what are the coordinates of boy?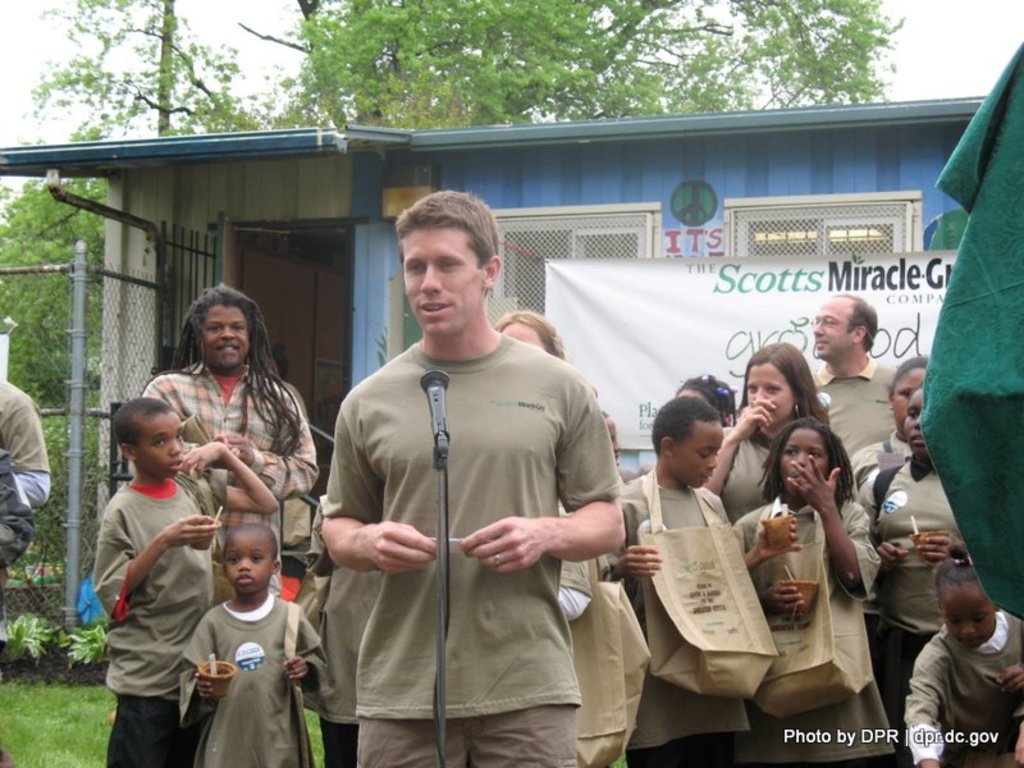
[left=78, top=378, right=236, bottom=730].
